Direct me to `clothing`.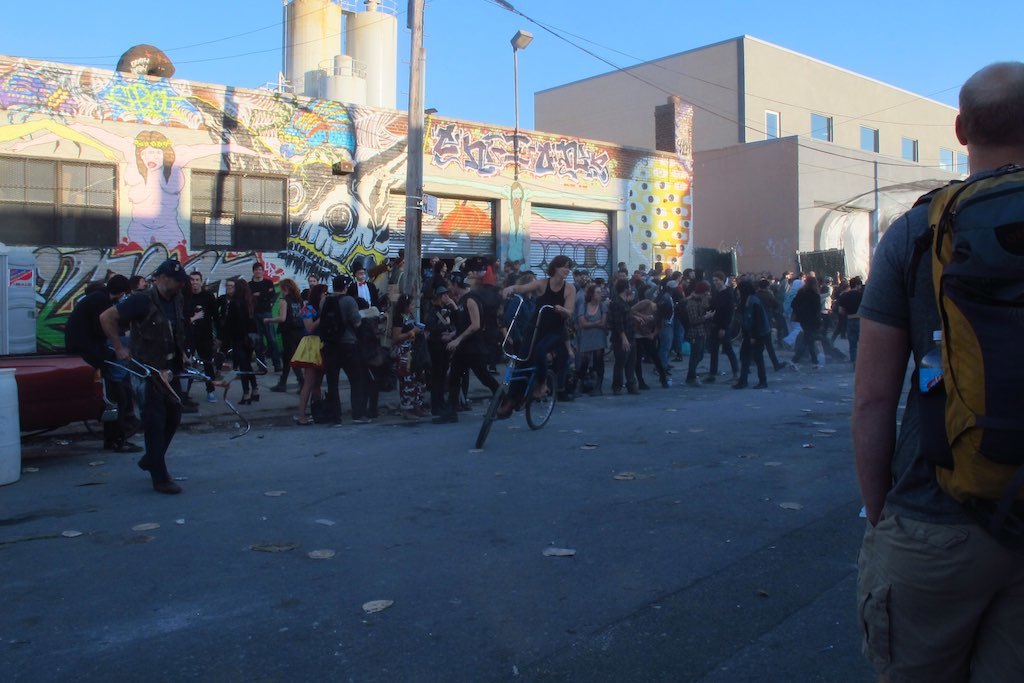
Direction: pyautogui.locateOnScreen(799, 282, 818, 348).
